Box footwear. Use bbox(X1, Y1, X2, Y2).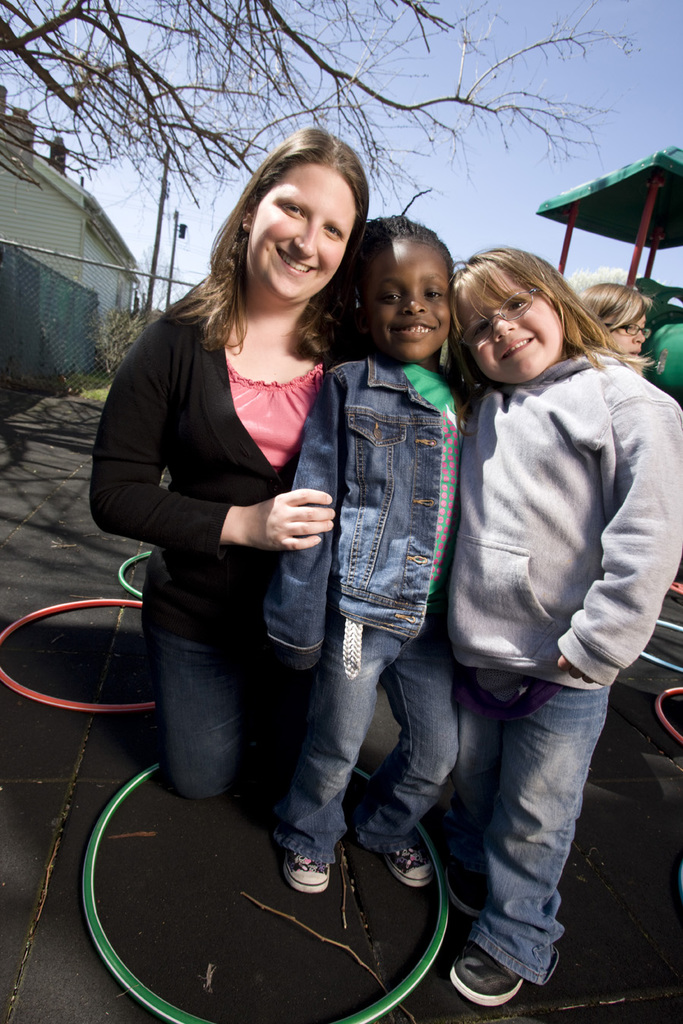
bbox(442, 940, 521, 999).
